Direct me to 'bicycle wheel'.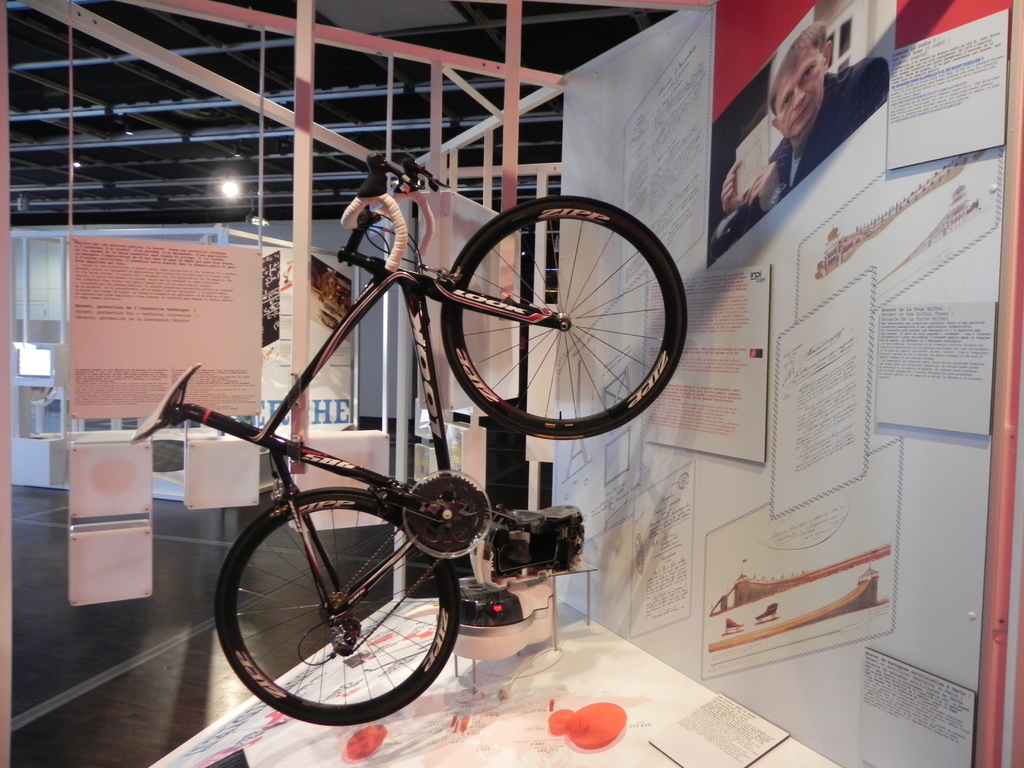
Direction: l=438, t=195, r=690, b=444.
